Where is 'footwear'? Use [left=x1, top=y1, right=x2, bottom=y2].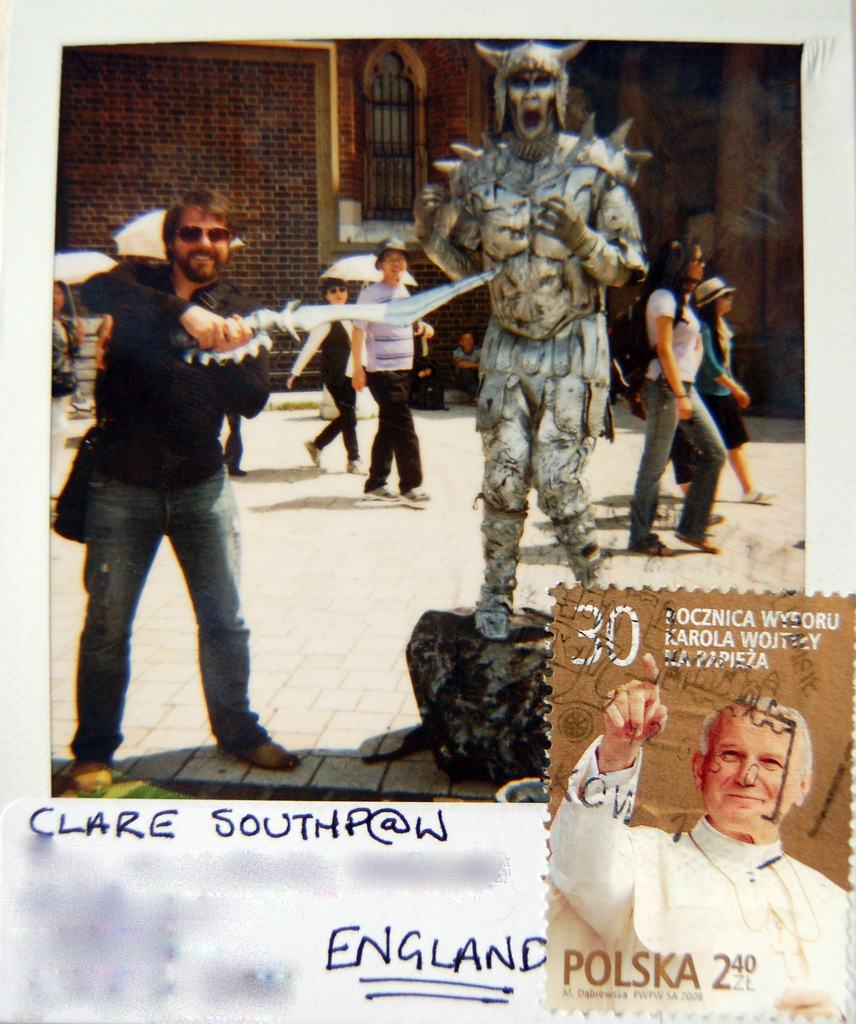
[left=72, top=397, right=91, bottom=410].
